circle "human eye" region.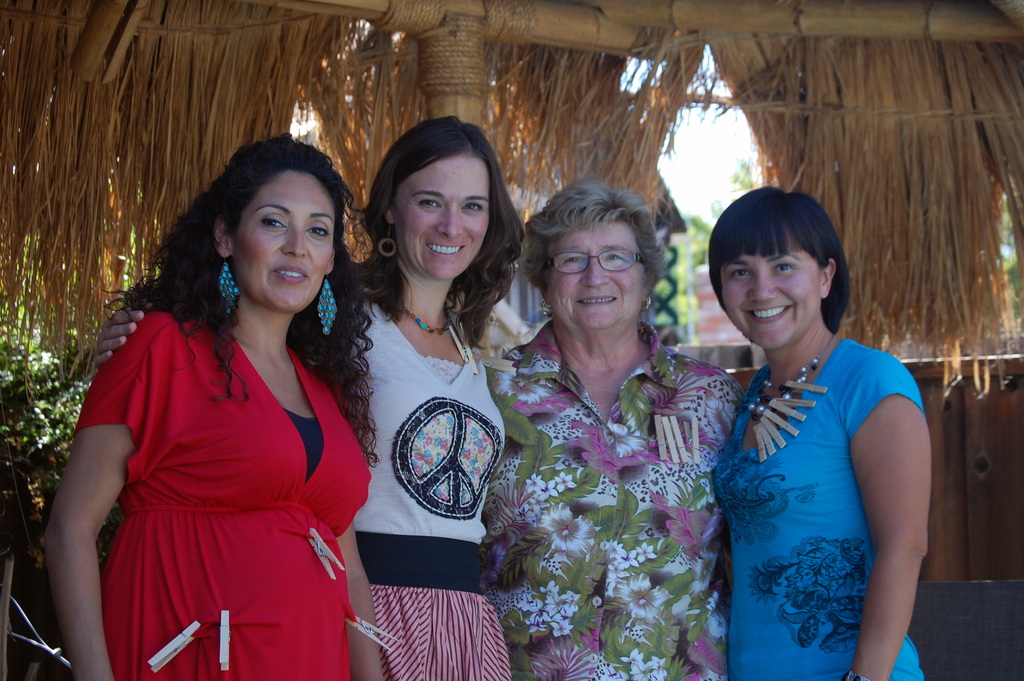
Region: locate(770, 261, 796, 275).
